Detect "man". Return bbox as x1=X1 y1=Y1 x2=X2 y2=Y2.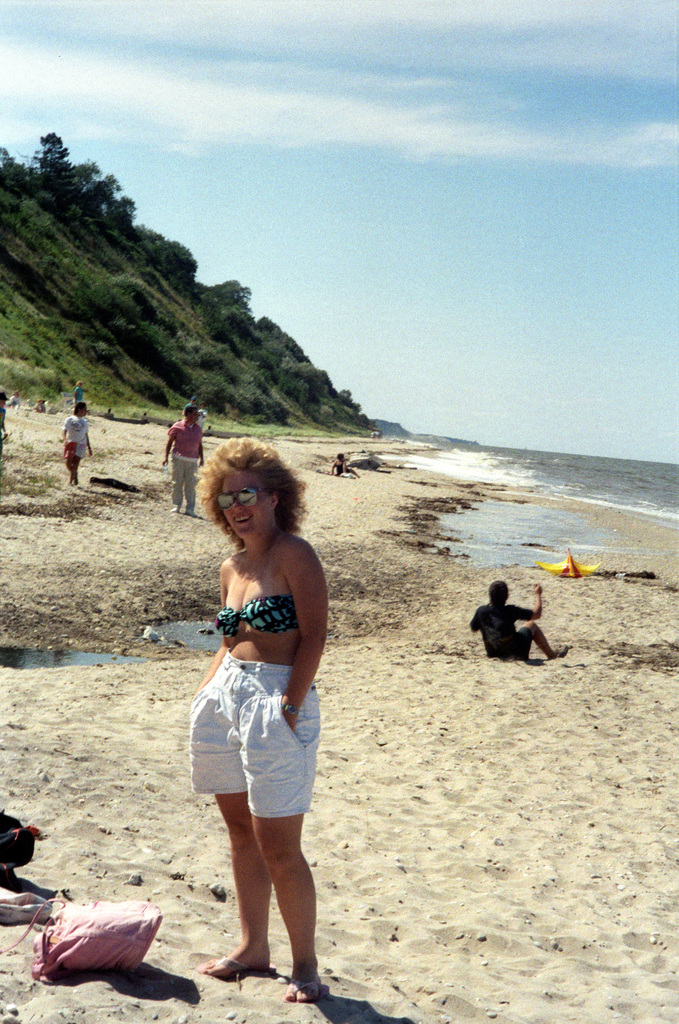
x1=462 y1=589 x2=568 y2=677.
